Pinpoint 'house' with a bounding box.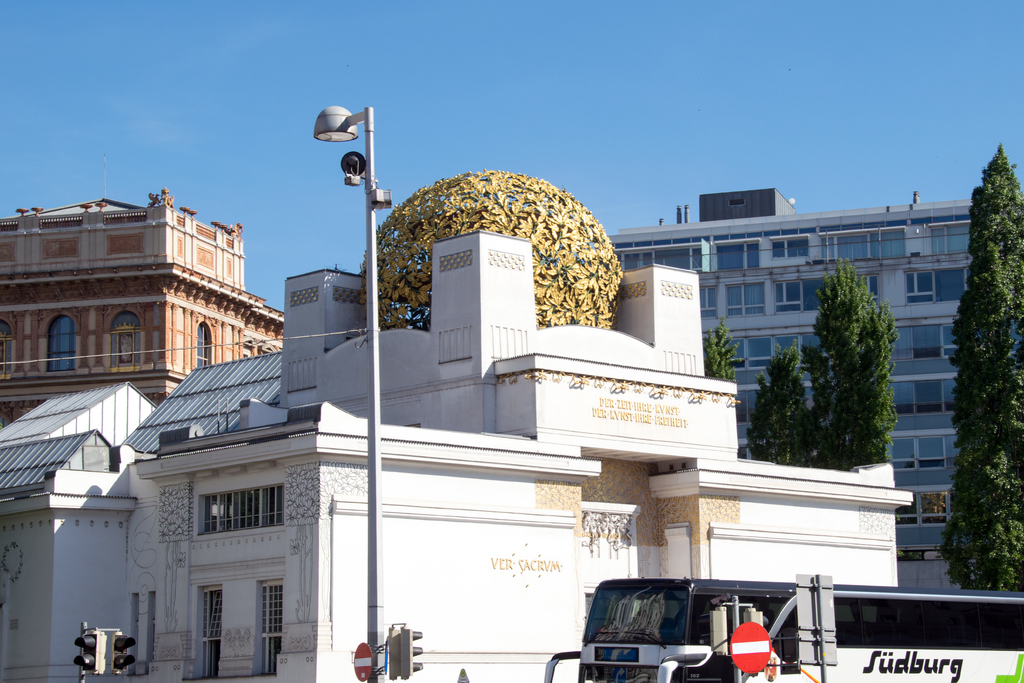
(x1=0, y1=192, x2=285, y2=427).
